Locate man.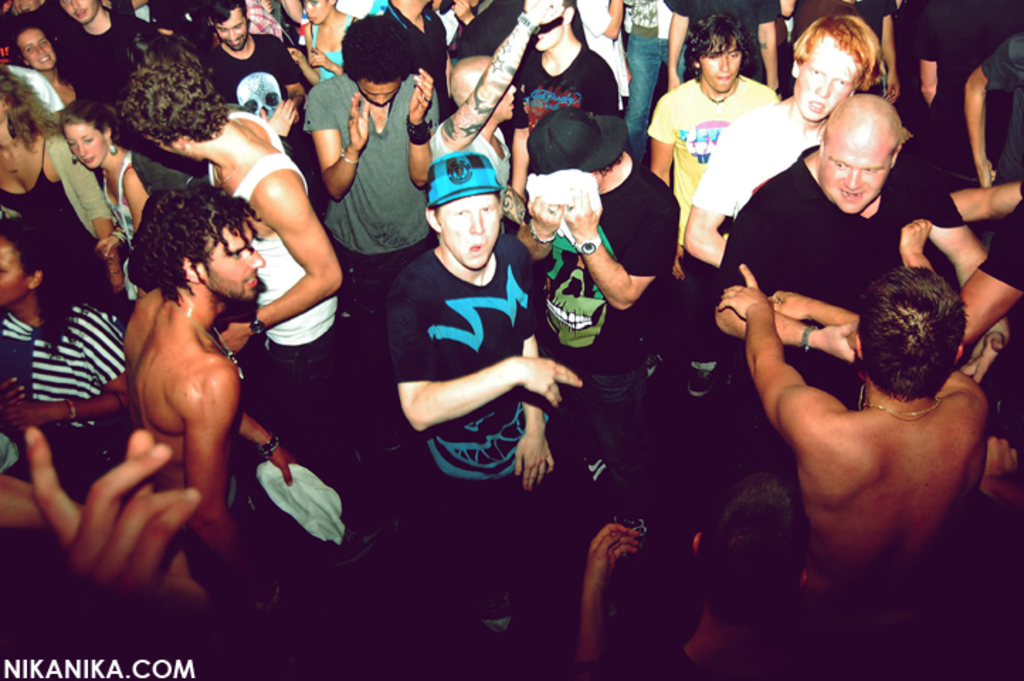
Bounding box: rect(501, 0, 628, 224).
